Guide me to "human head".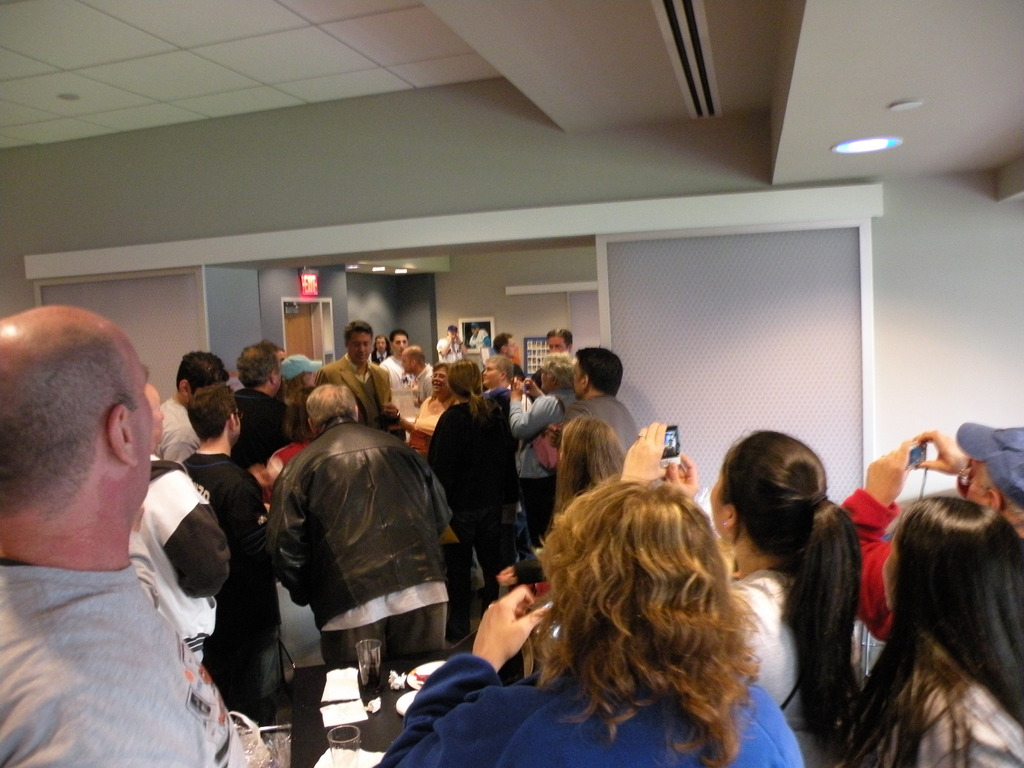
Guidance: detection(880, 502, 1023, 651).
